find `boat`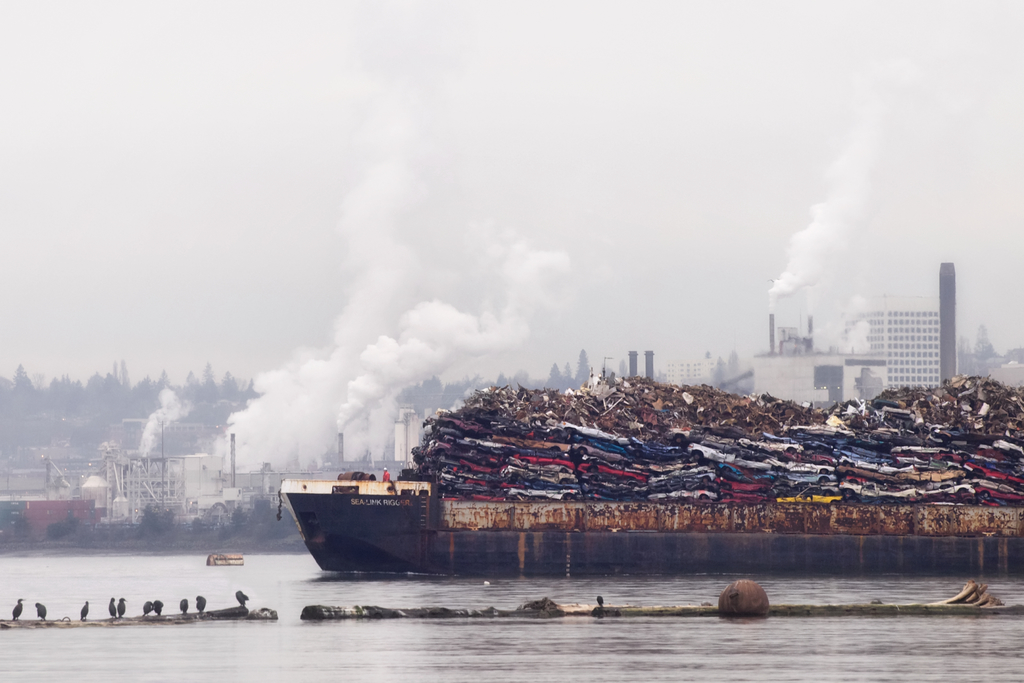
left=274, top=354, right=1023, bottom=577
